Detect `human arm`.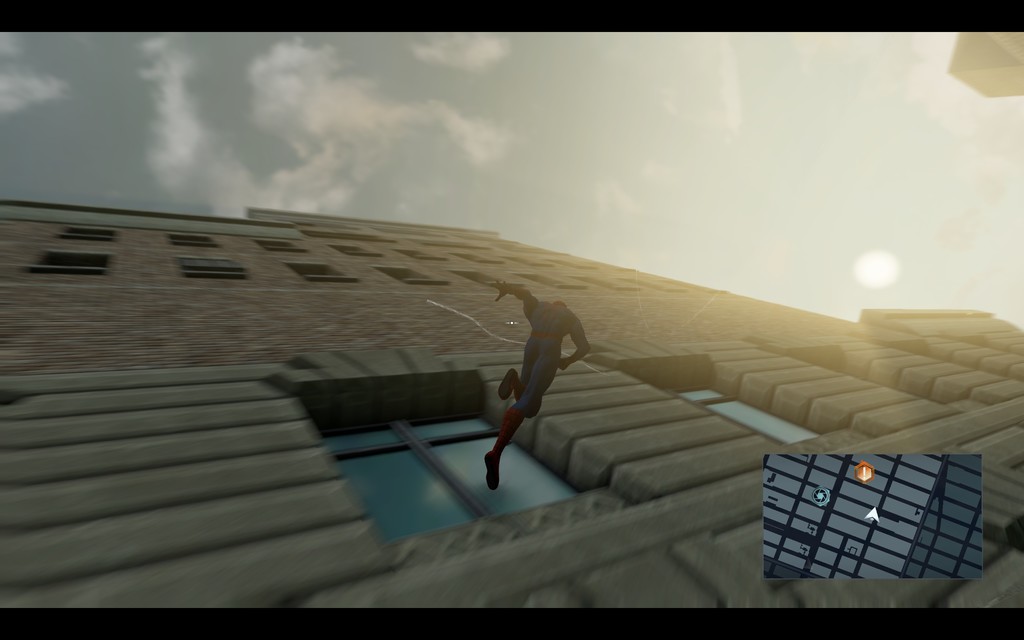
Detected at (left=493, top=281, right=536, bottom=308).
